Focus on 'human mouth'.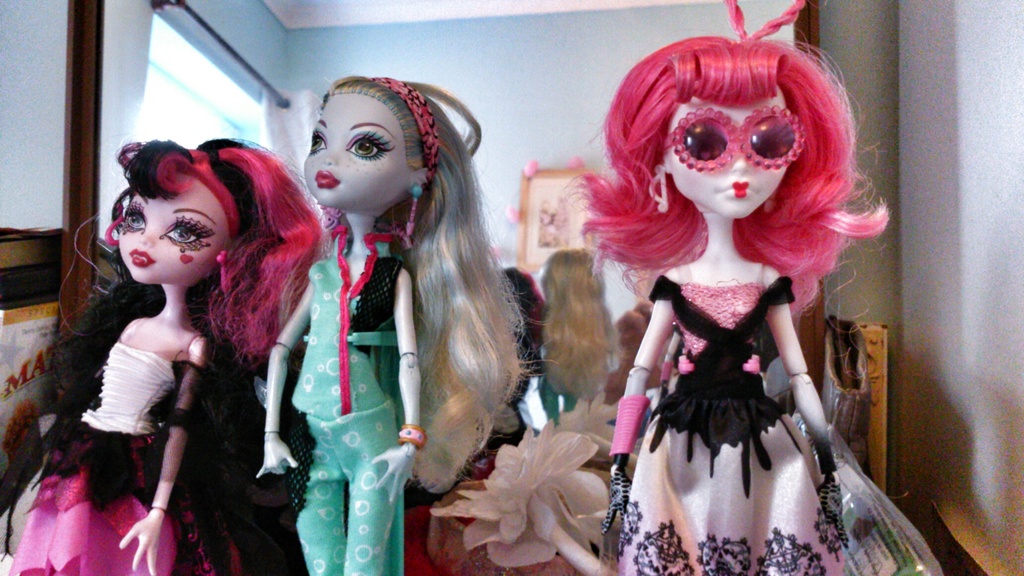
Focused at crop(314, 164, 340, 191).
